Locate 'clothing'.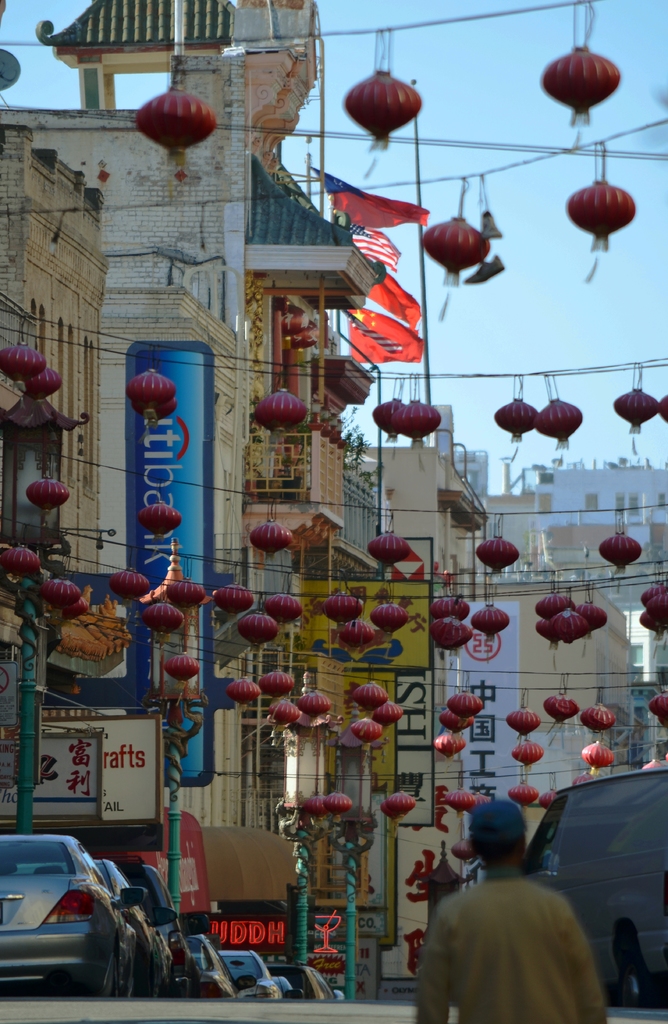
Bounding box: Rect(398, 870, 631, 1019).
